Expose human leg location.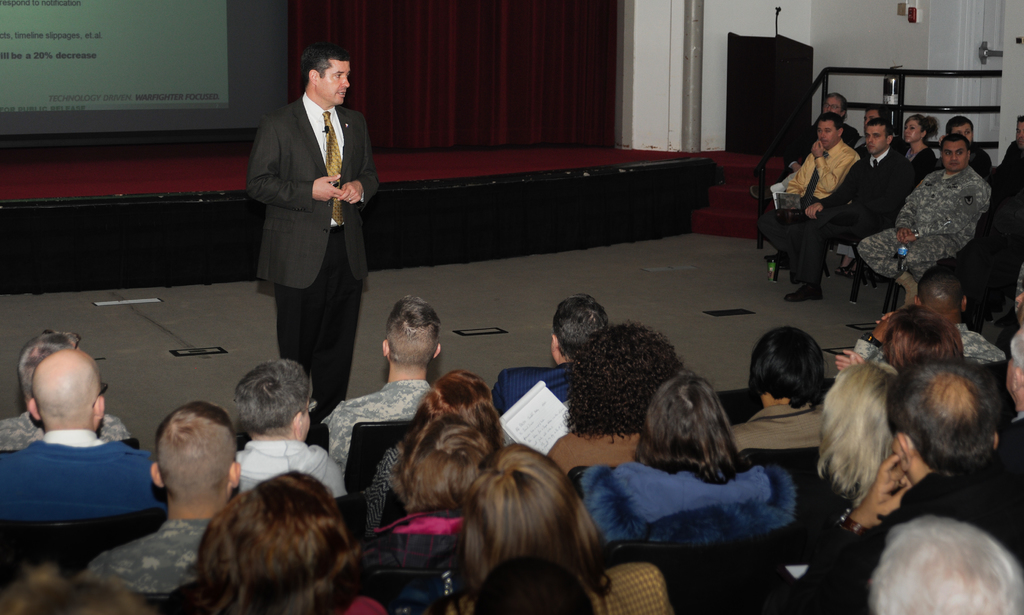
Exposed at 308:232:367:450.
